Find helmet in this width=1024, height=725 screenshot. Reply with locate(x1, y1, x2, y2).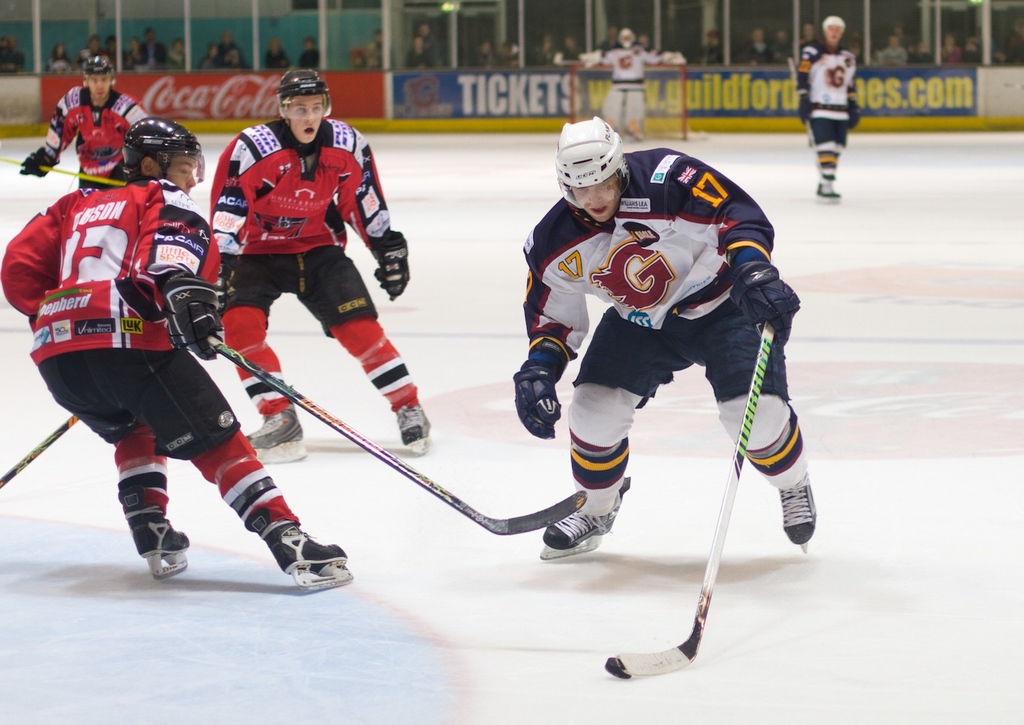
locate(120, 117, 205, 182).
